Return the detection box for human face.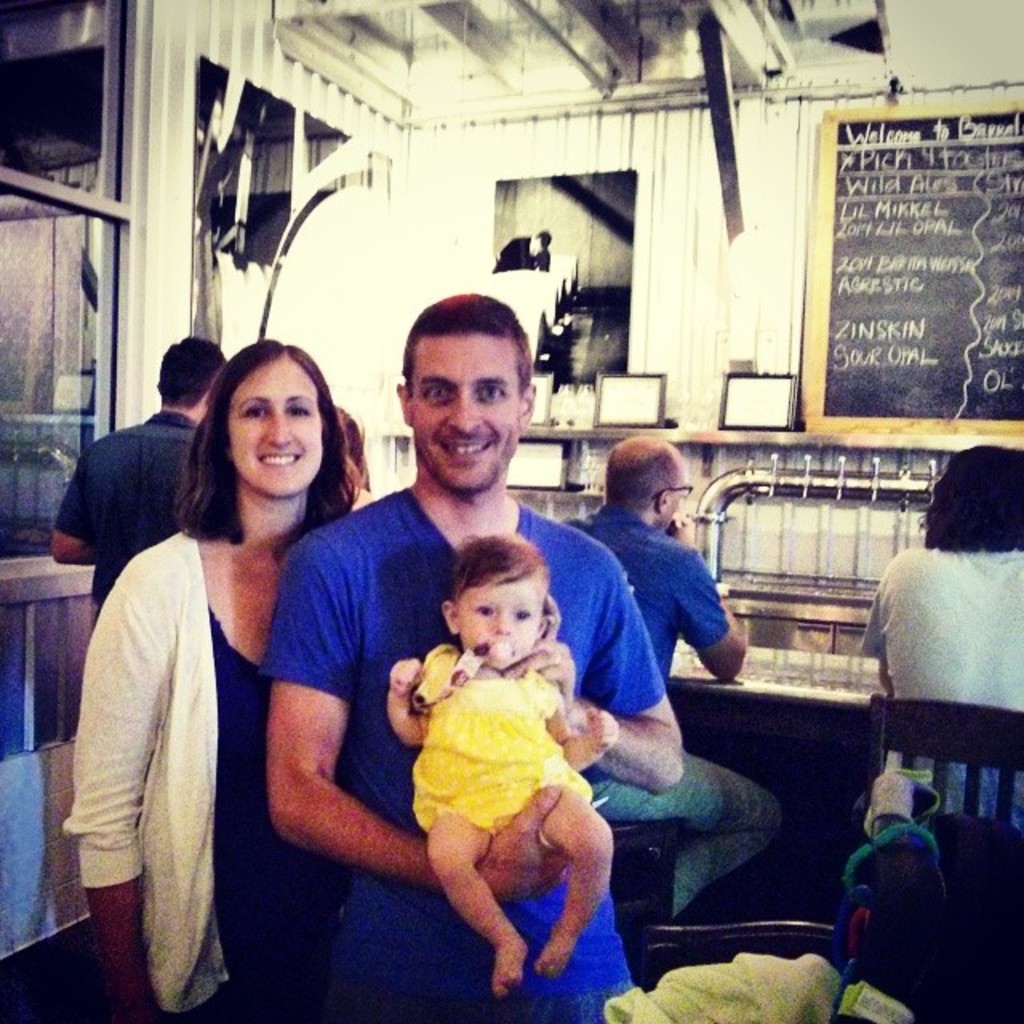
{"x1": 229, "y1": 360, "x2": 323, "y2": 496}.
